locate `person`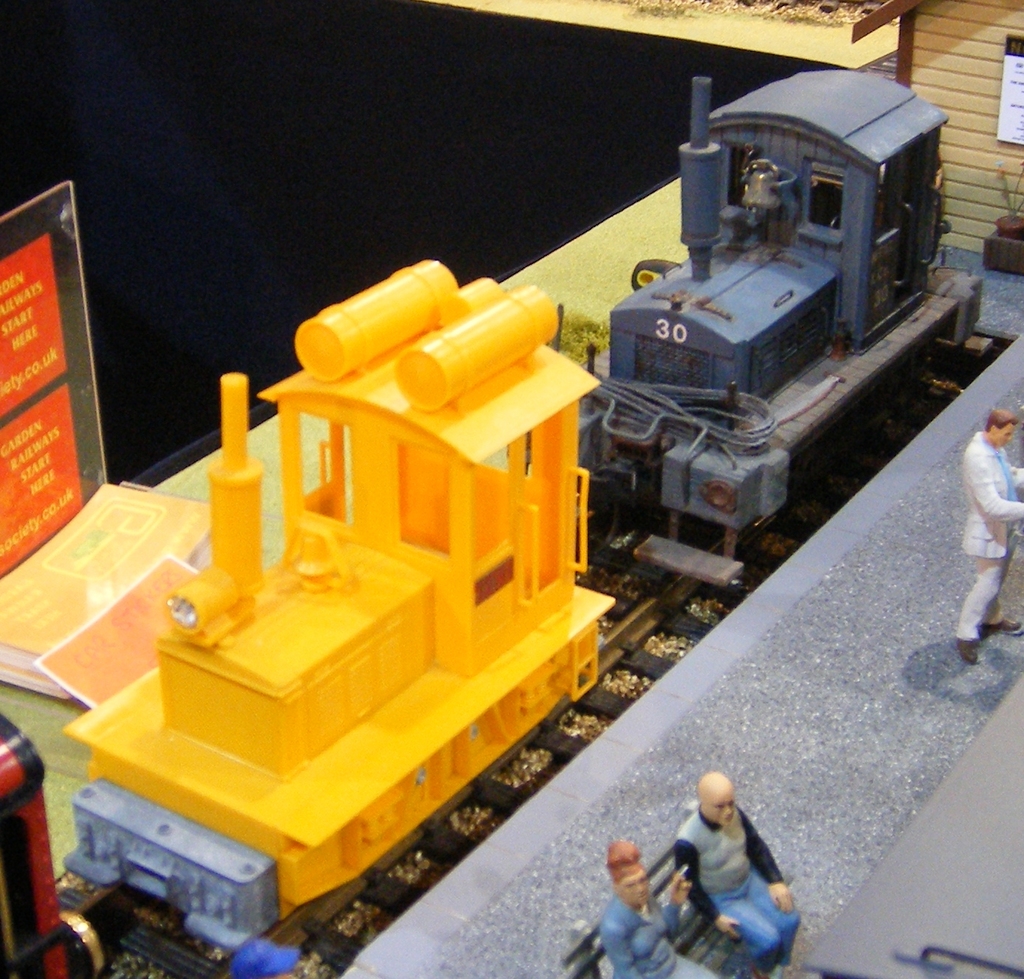
[left=673, top=768, right=807, bottom=978]
